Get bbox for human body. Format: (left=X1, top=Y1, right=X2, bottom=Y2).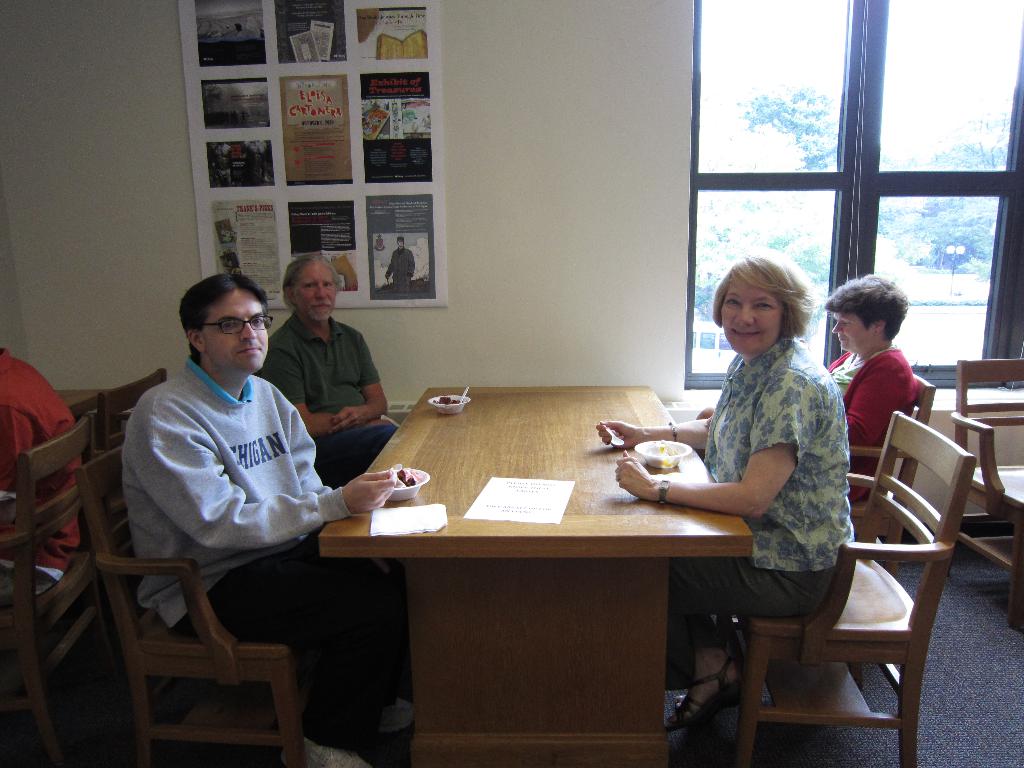
(left=383, top=246, right=419, bottom=292).
